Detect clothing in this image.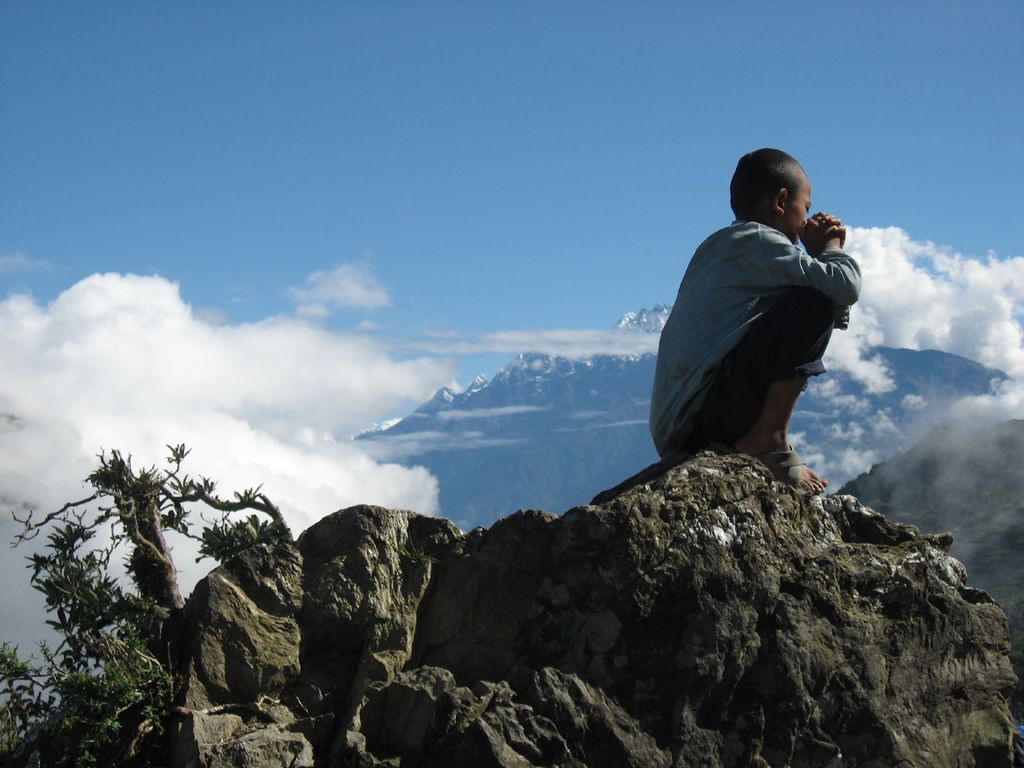
Detection: locate(644, 174, 856, 481).
